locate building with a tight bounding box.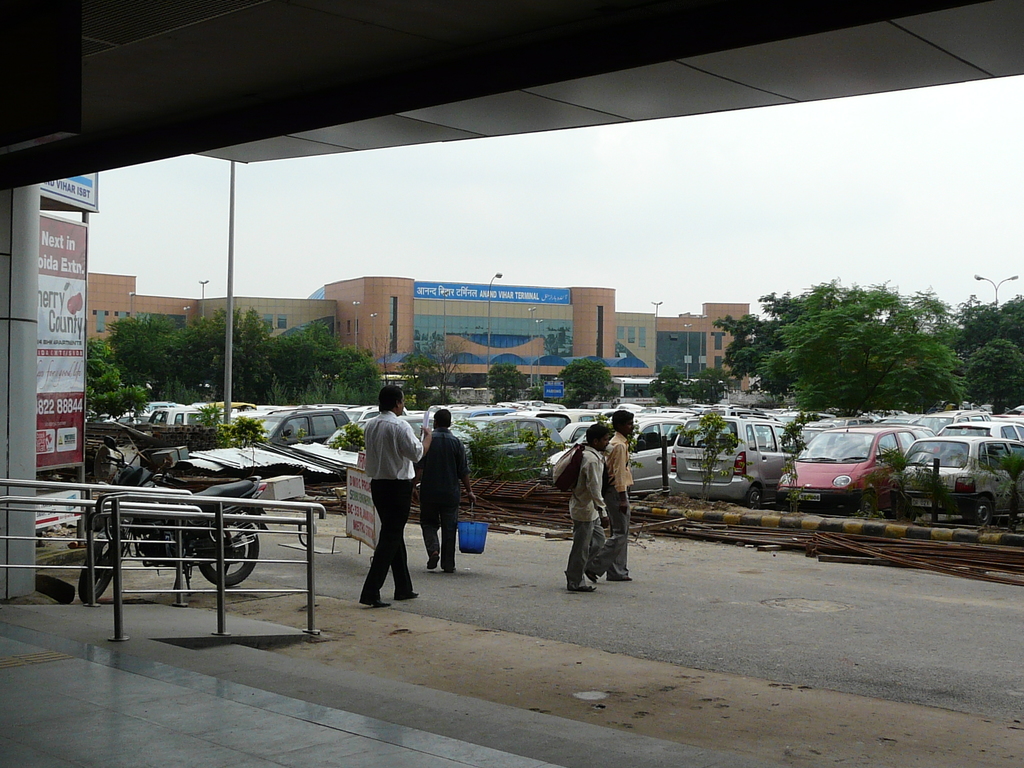
detection(80, 267, 767, 415).
